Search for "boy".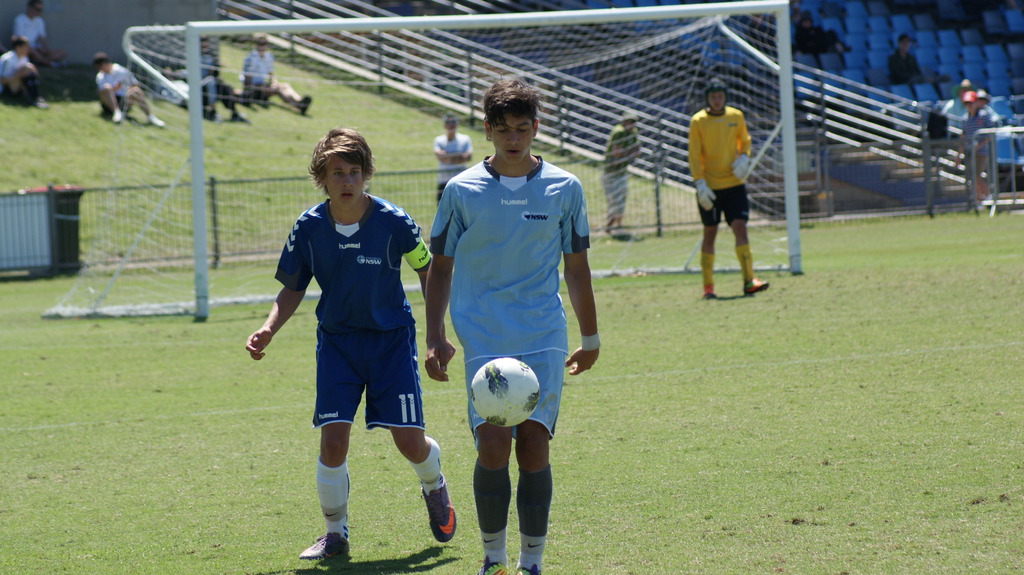
Found at [232, 128, 458, 562].
